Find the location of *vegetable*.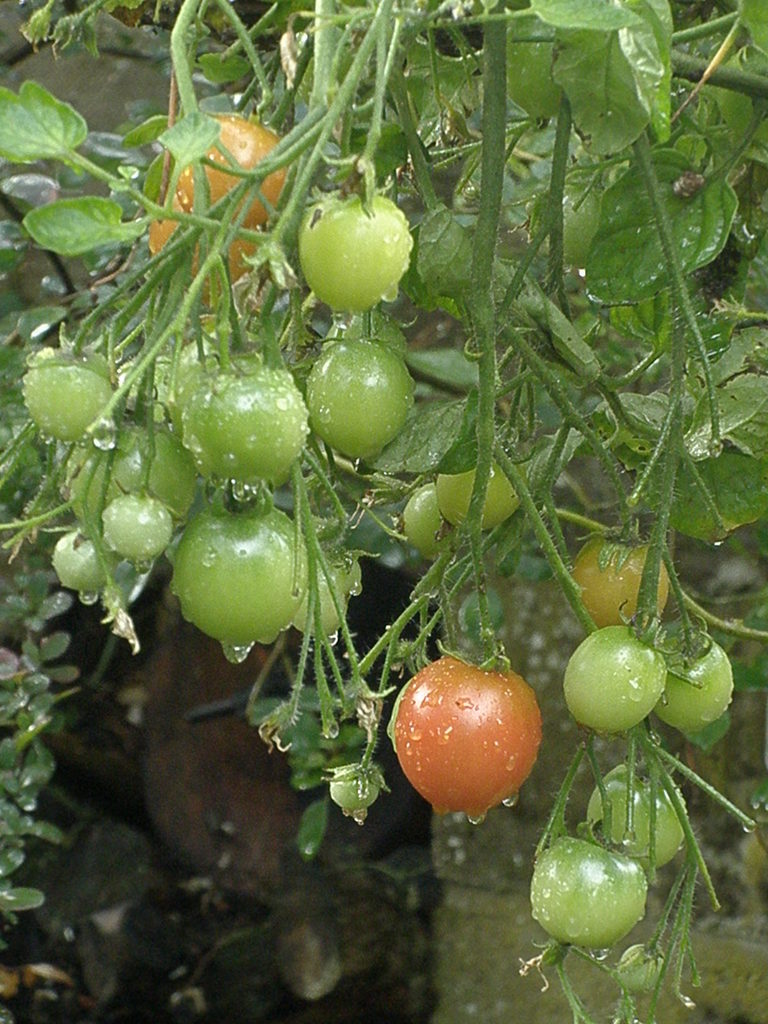
Location: crop(174, 496, 307, 648).
